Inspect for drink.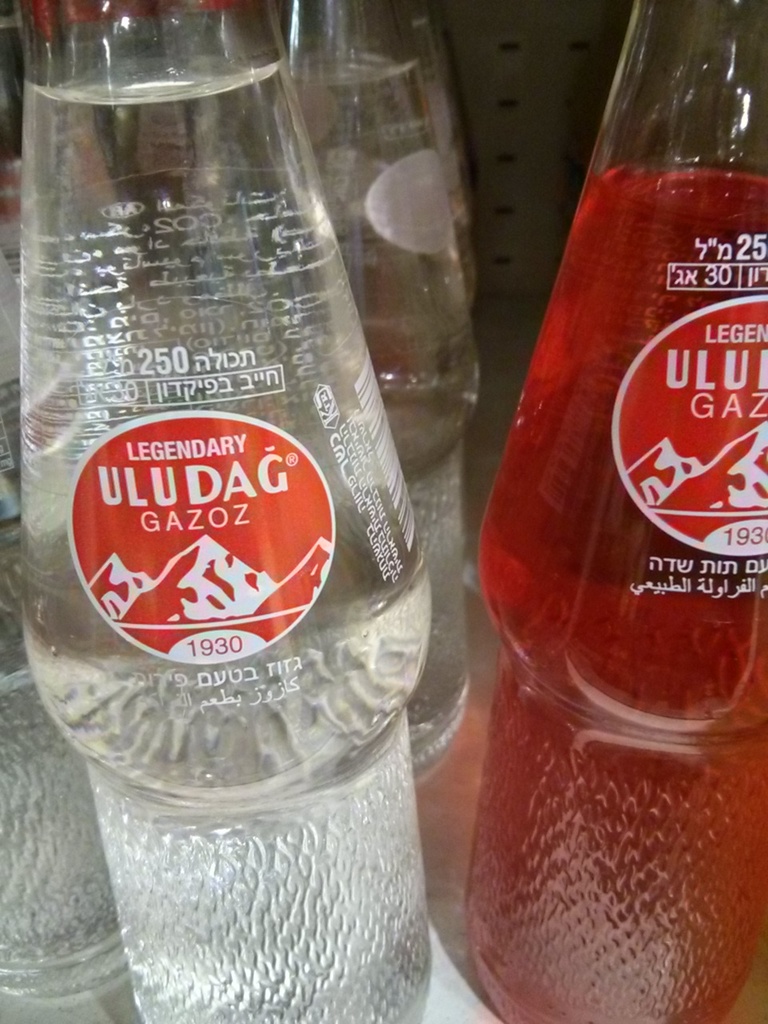
Inspection: BBox(0, 258, 144, 1010).
